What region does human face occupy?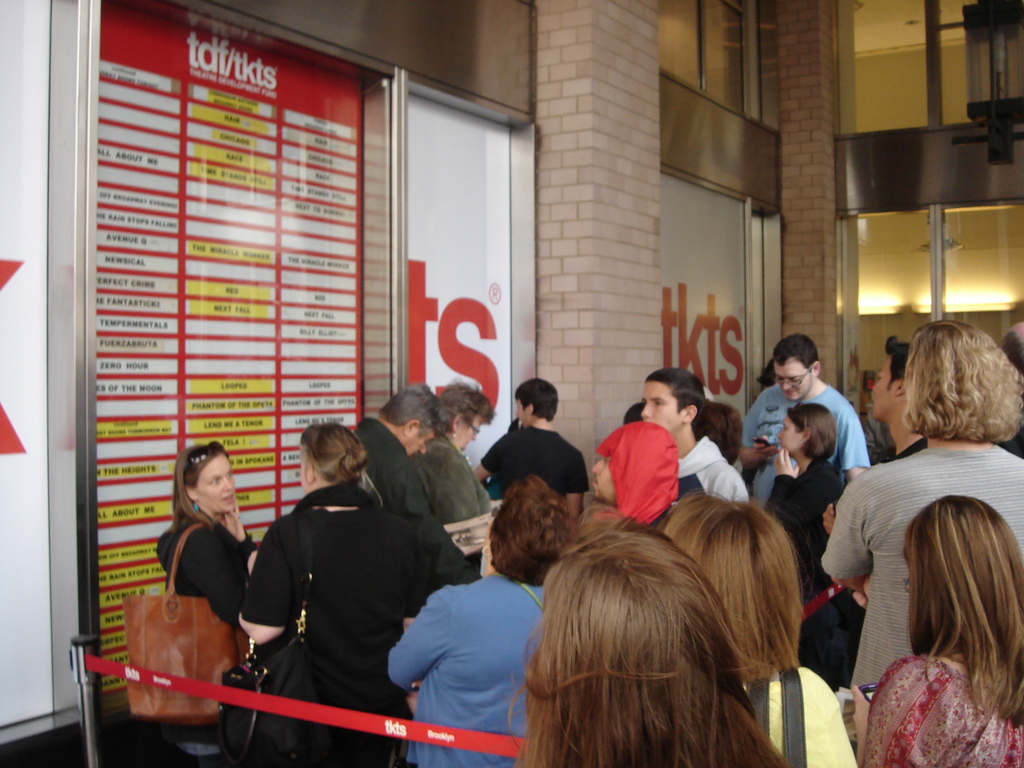
box(405, 431, 438, 456).
